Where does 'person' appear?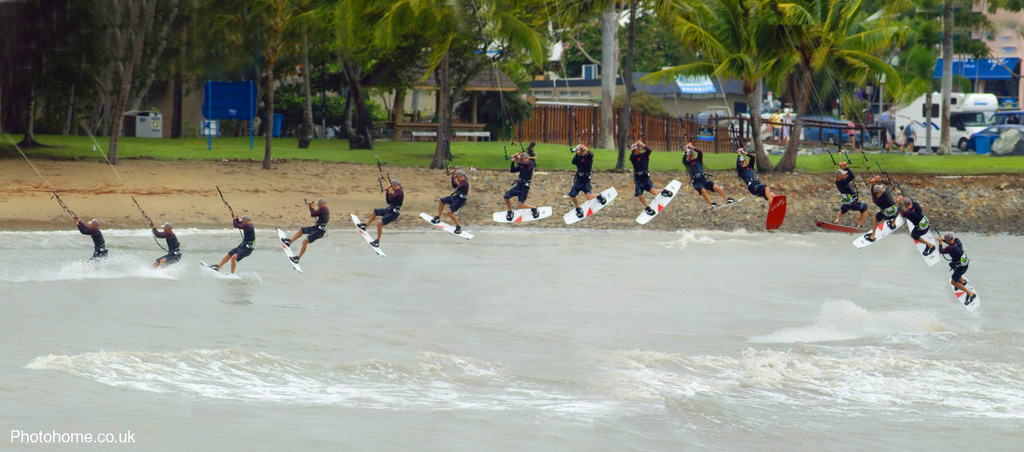
Appears at [568,140,610,220].
